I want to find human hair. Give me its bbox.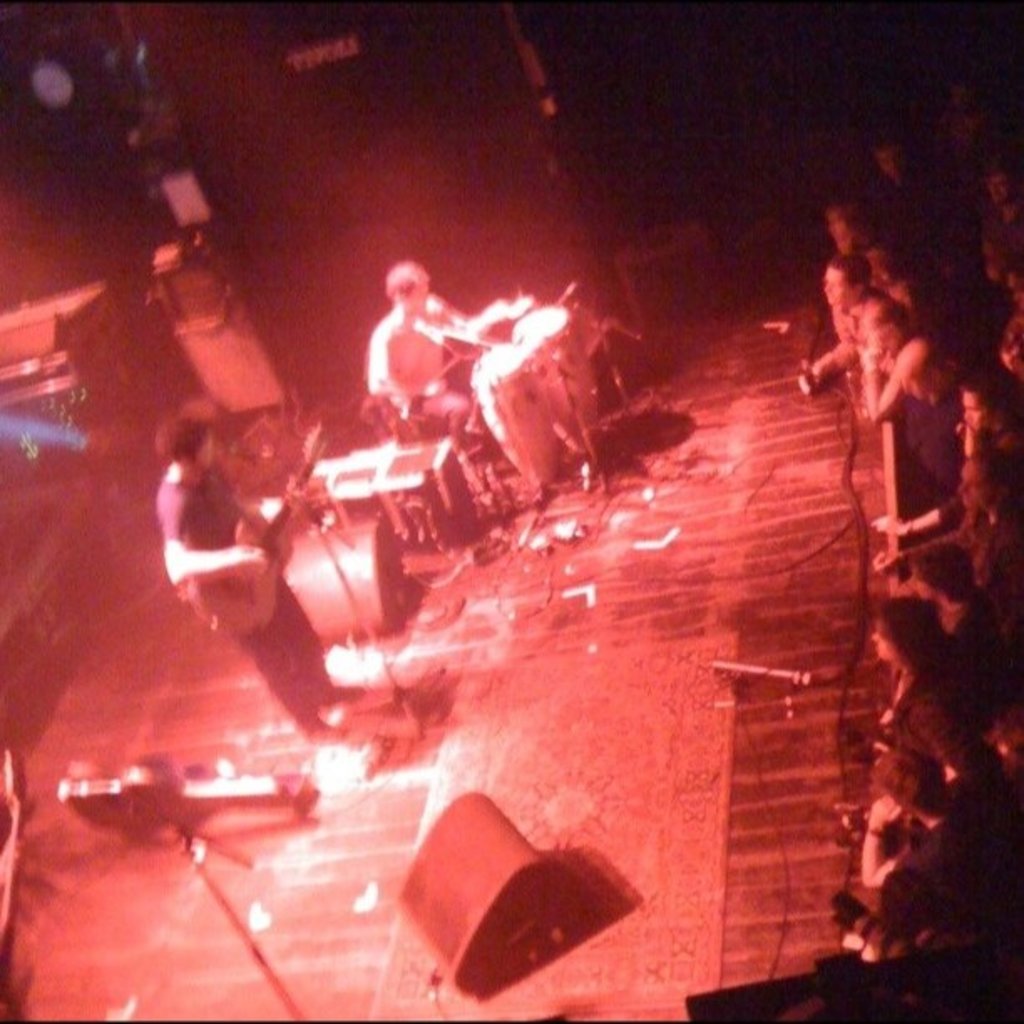
878, 599, 952, 698.
